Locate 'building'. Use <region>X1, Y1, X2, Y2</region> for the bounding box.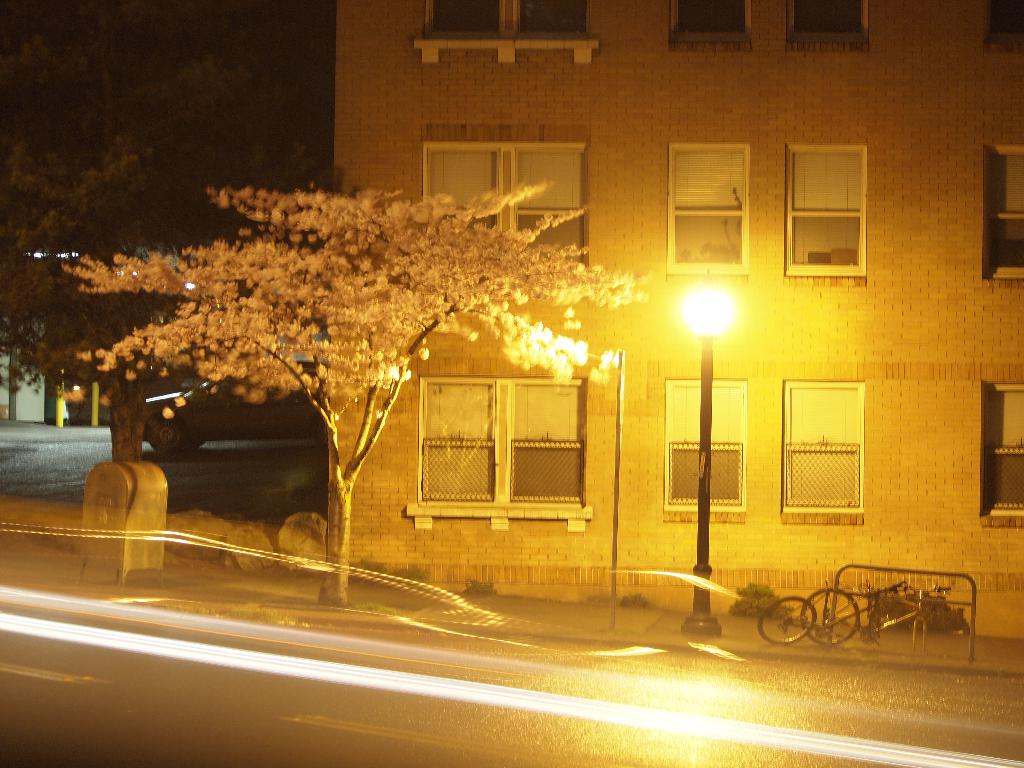
<region>315, 3, 1023, 618</region>.
